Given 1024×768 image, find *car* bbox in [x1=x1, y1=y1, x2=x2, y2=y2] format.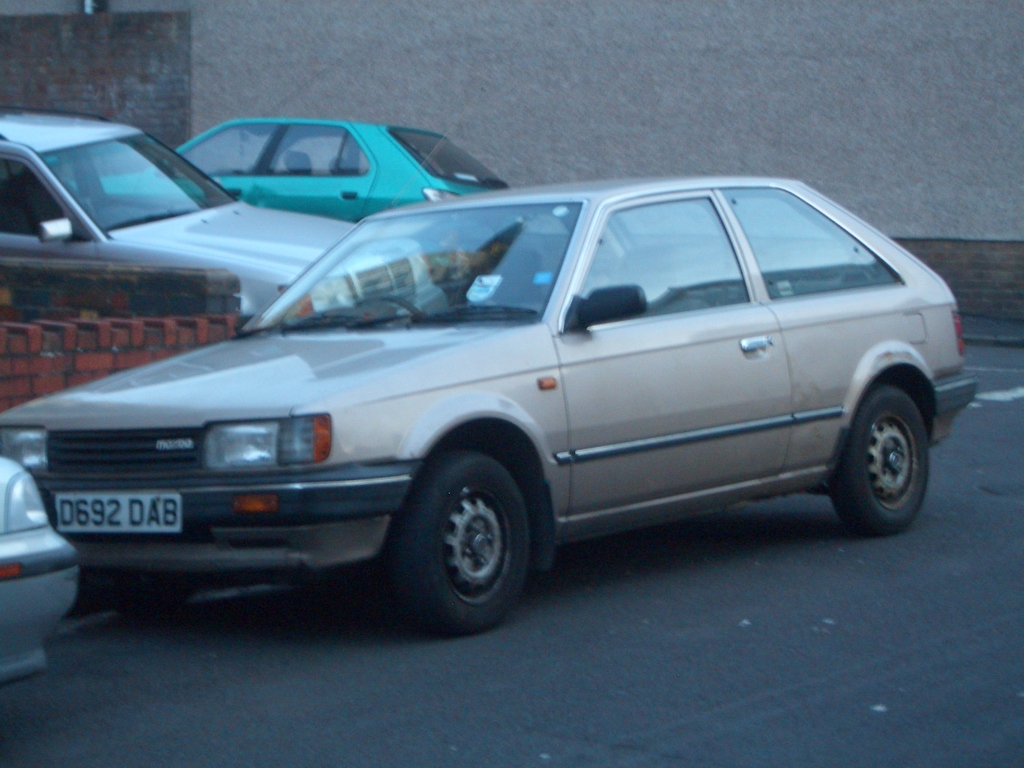
[x1=0, y1=98, x2=432, y2=332].
